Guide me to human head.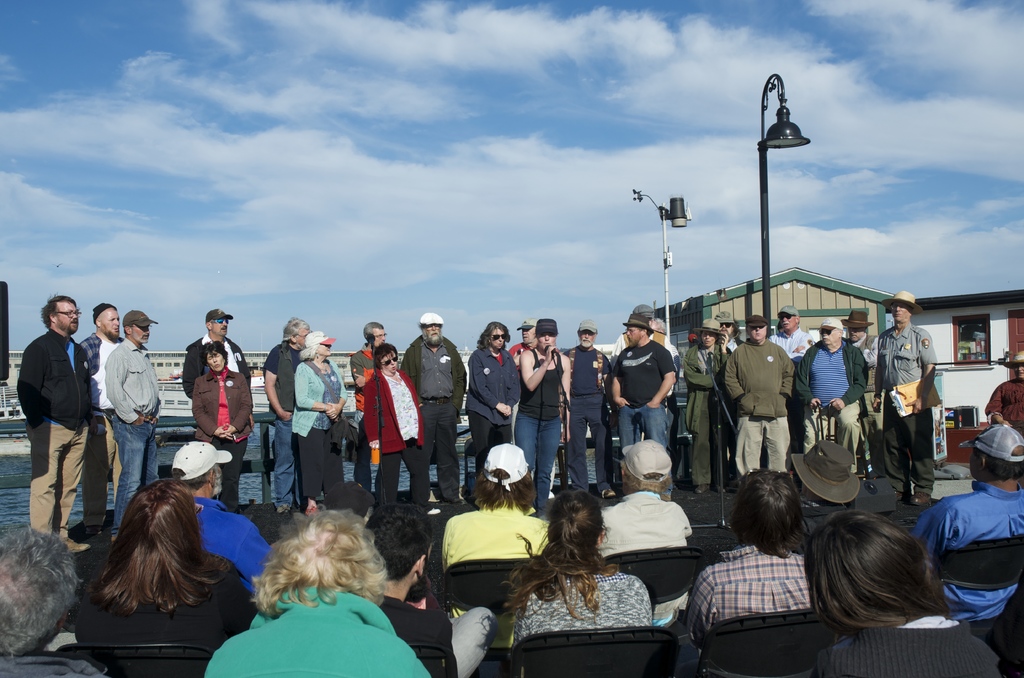
Guidance: 621,437,673,501.
